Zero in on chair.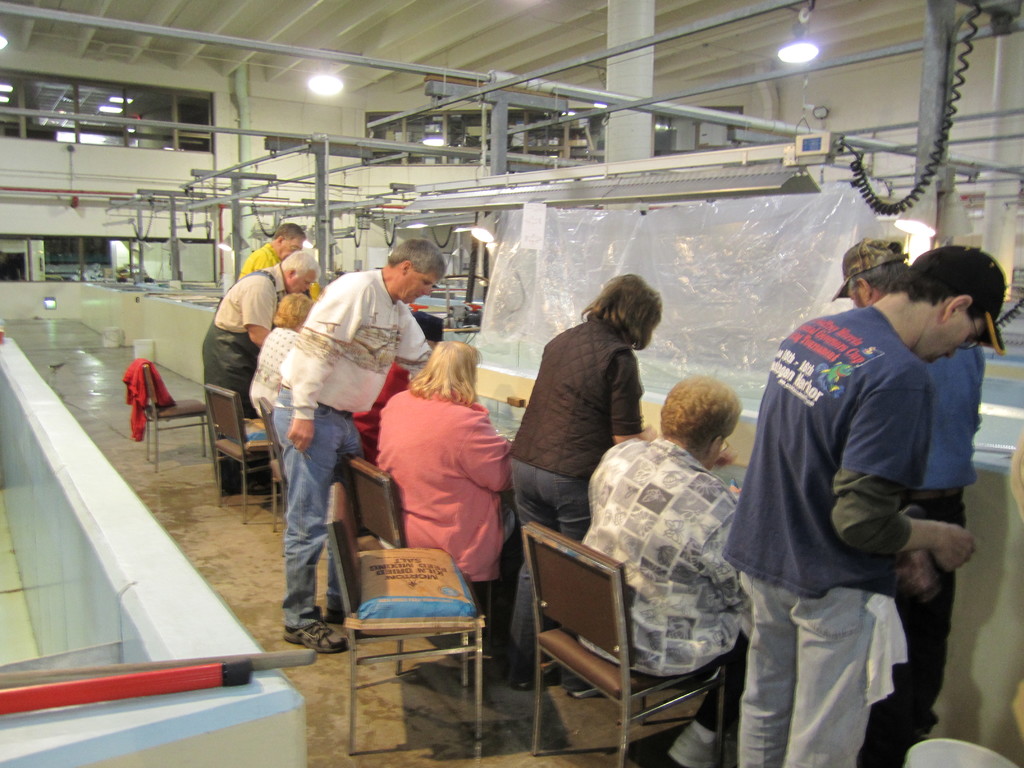
Zeroed in: box=[323, 483, 488, 754].
